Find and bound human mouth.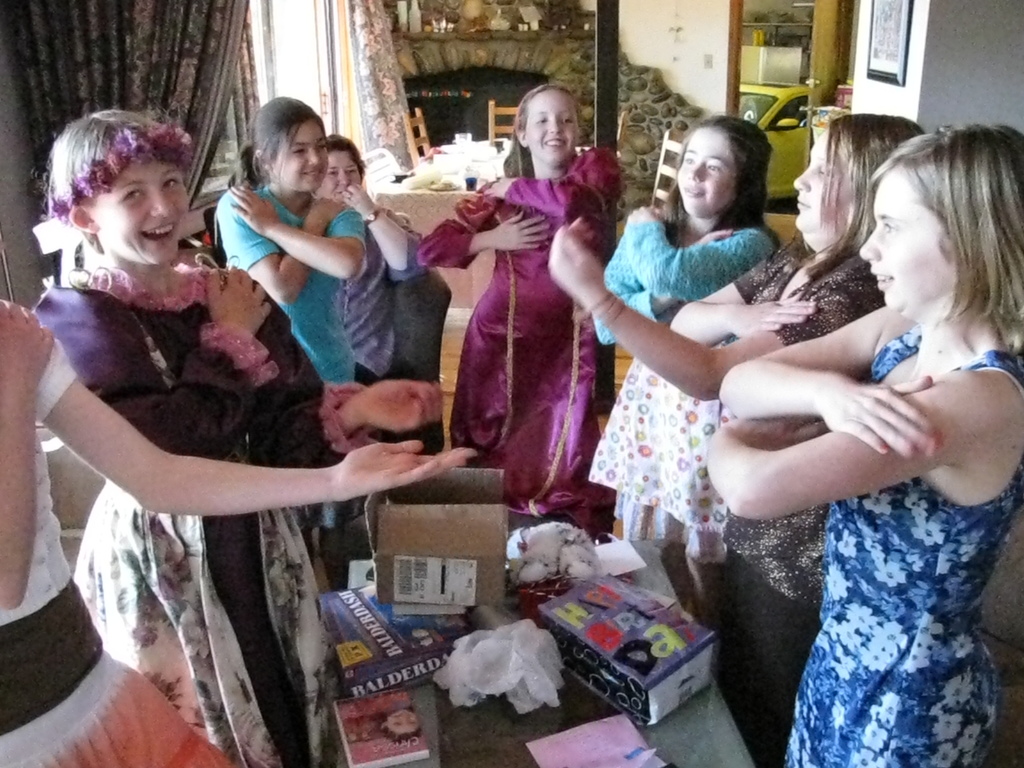
Bound: select_region(139, 219, 173, 246).
